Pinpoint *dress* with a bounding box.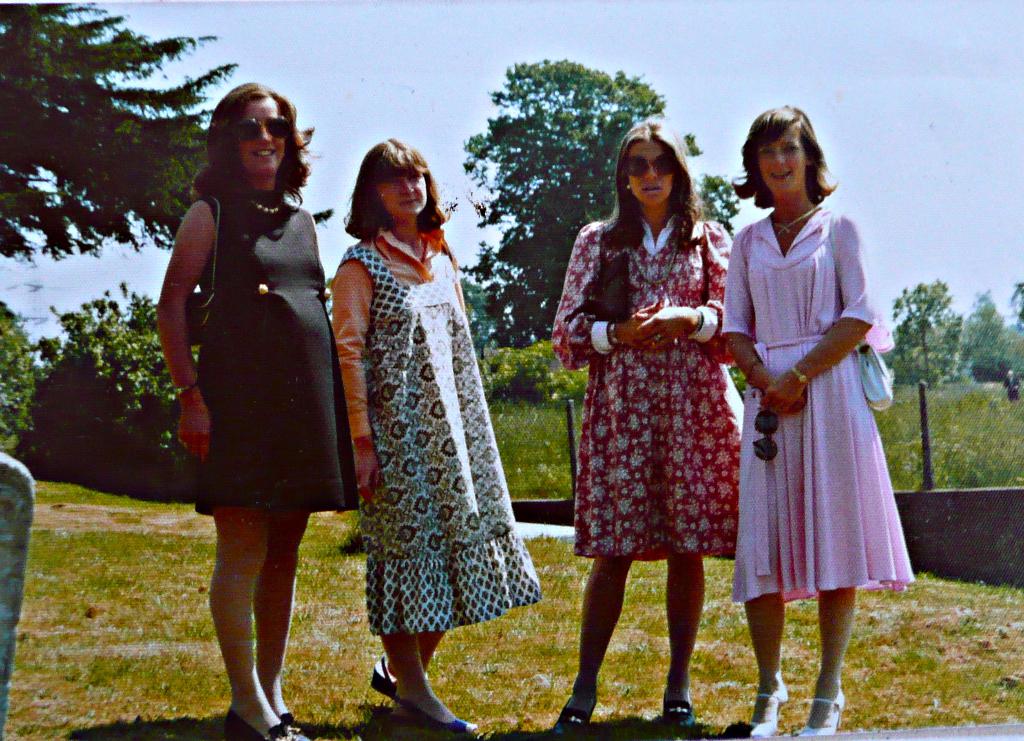
x1=341, y1=241, x2=546, y2=638.
